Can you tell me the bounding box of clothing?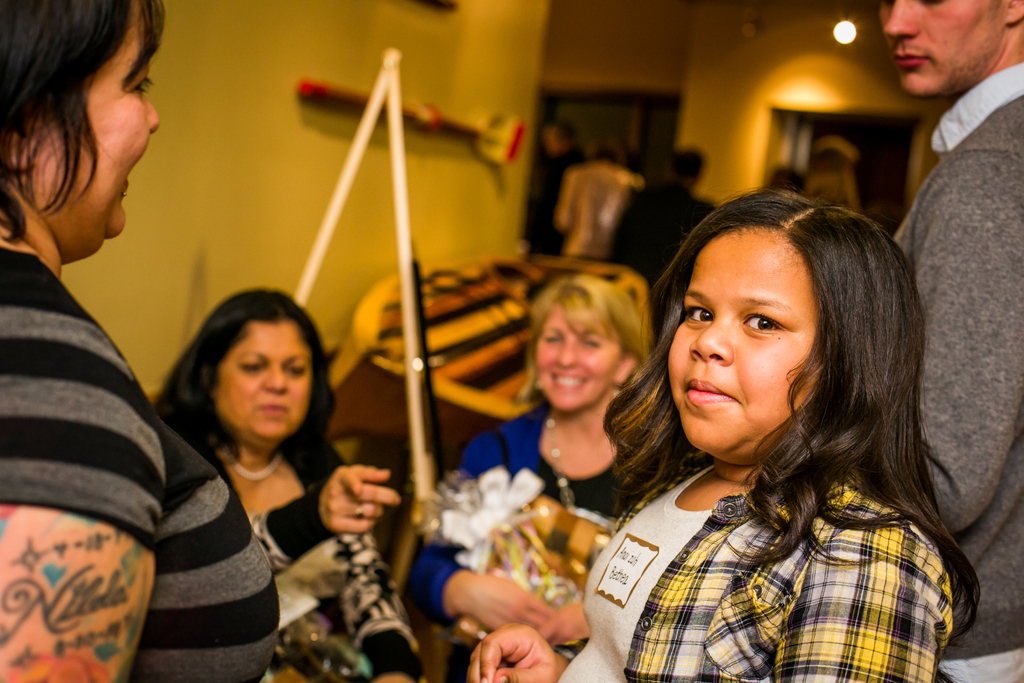
179,436,422,682.
